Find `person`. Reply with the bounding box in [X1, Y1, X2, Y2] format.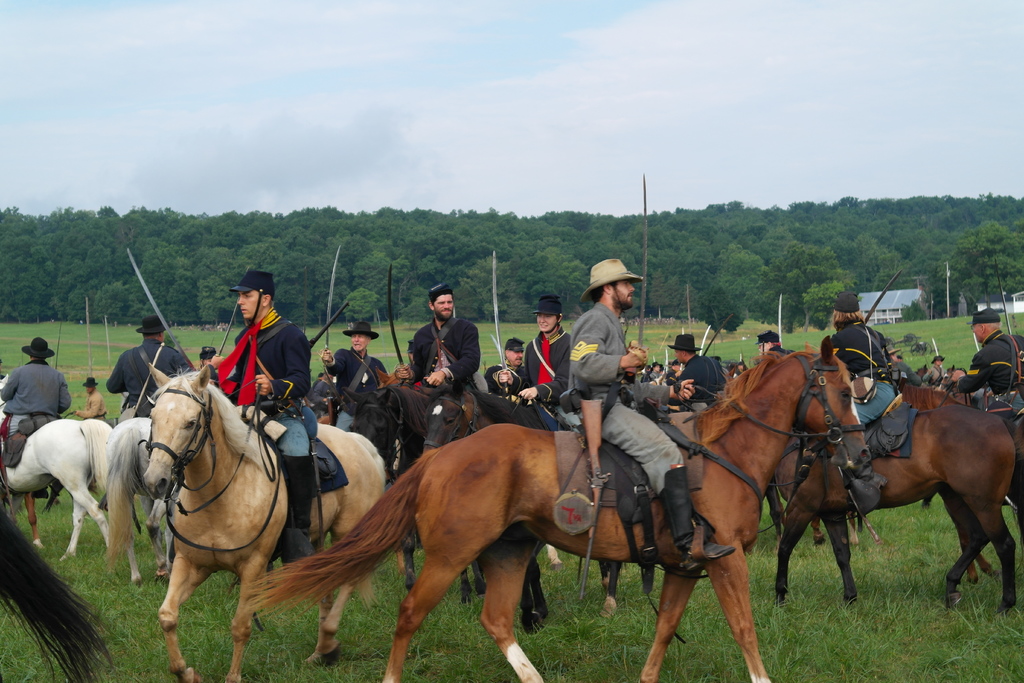
[513, 295, 577, 404].
